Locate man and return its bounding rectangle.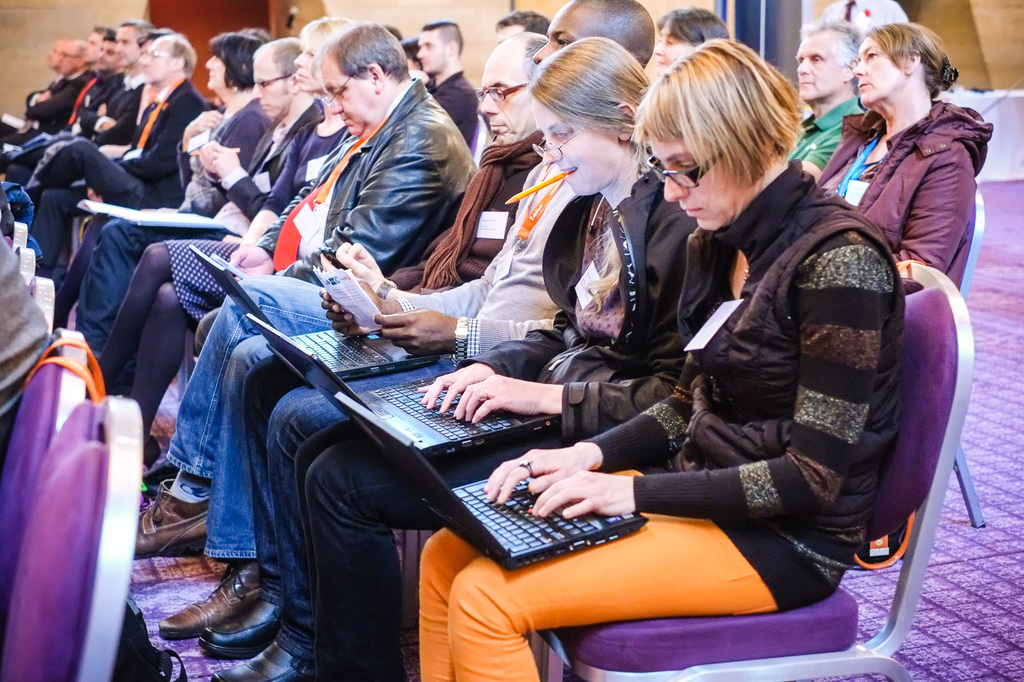
(124, 31, 565, 559).
